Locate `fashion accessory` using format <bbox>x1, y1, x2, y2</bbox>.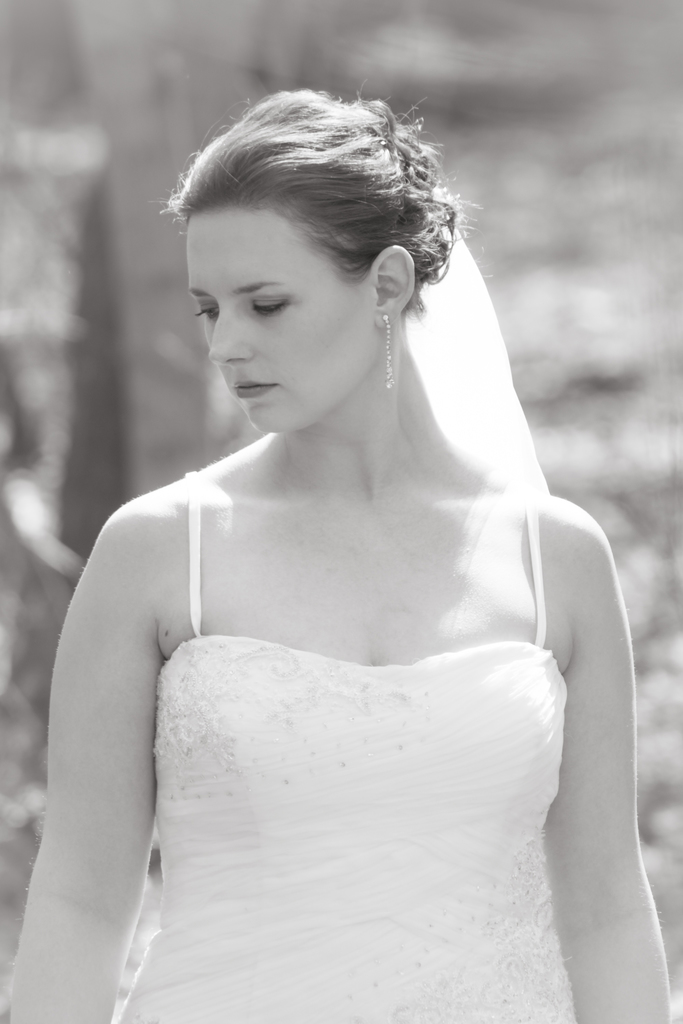
<bbox>380, 312, 394, 391</bbox>.
